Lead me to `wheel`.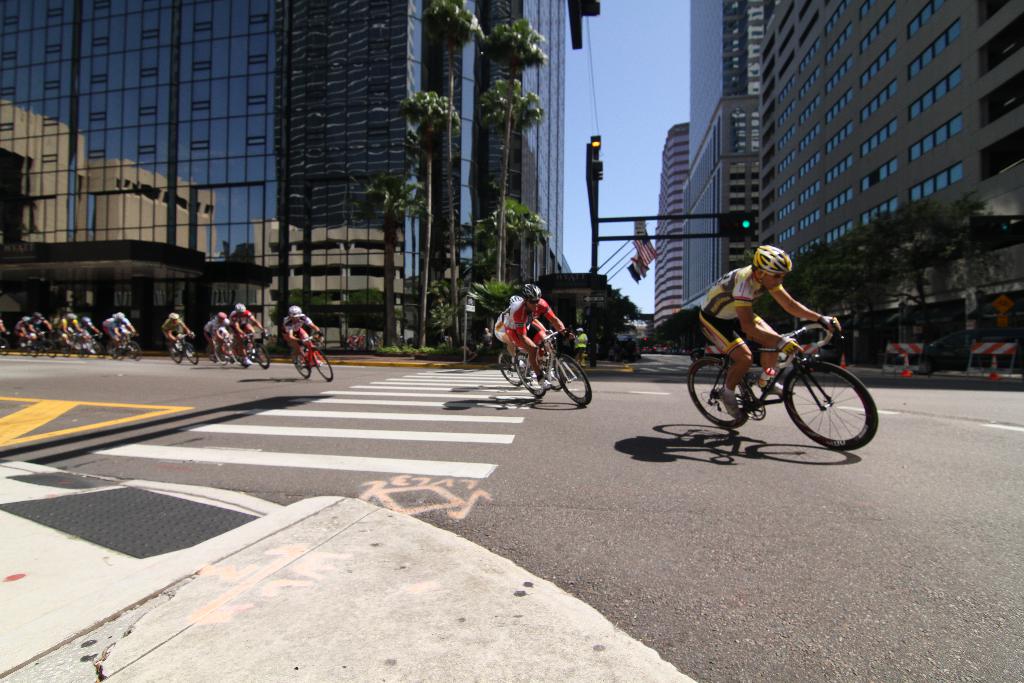
Lead to <box>166,342,184,363</box>.
